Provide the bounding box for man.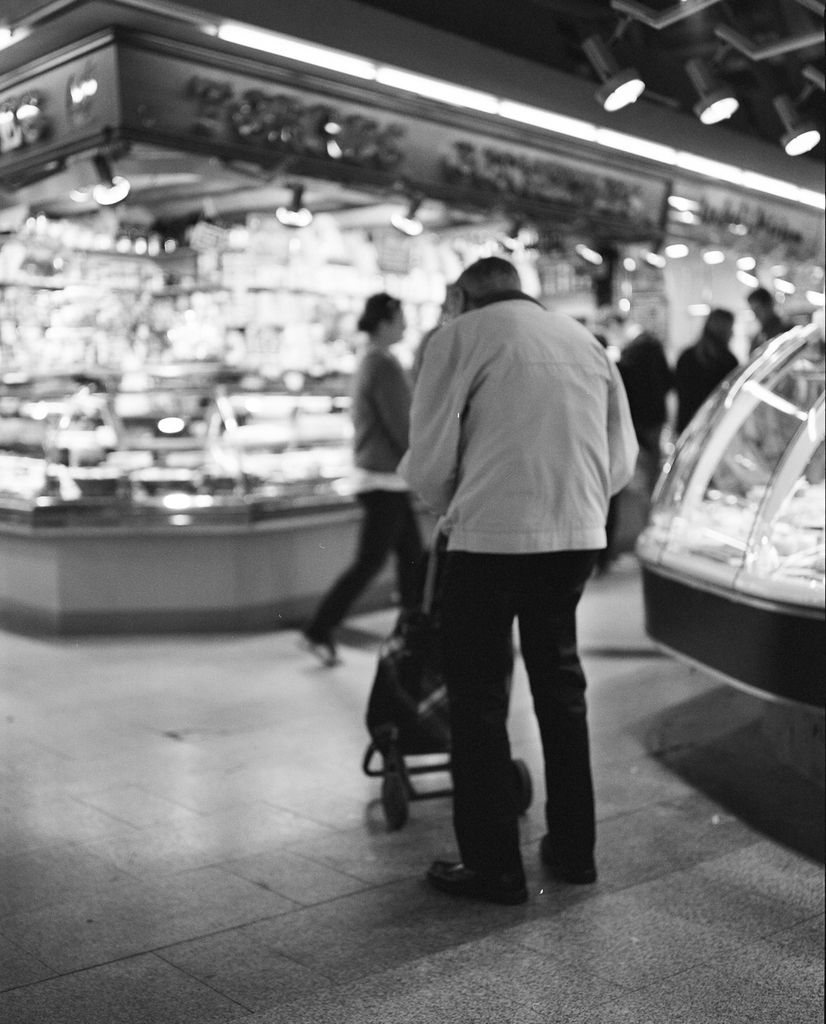
[353, 234, 649, 909].
